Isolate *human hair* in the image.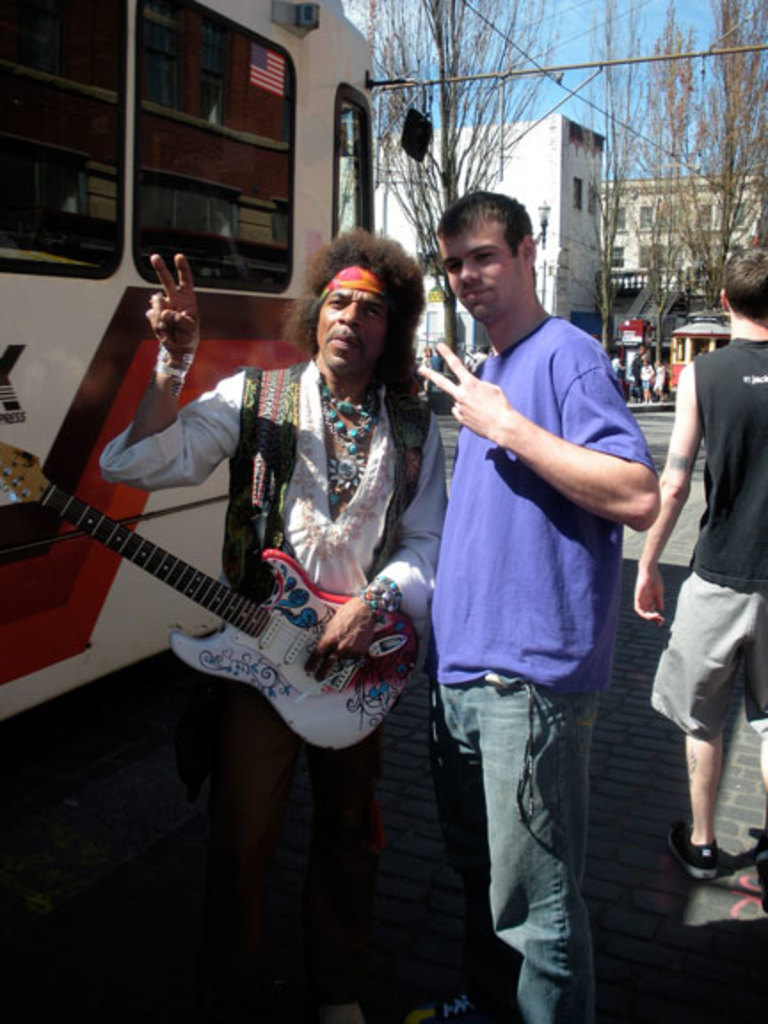
Isolated region: (274,220,427,388).
